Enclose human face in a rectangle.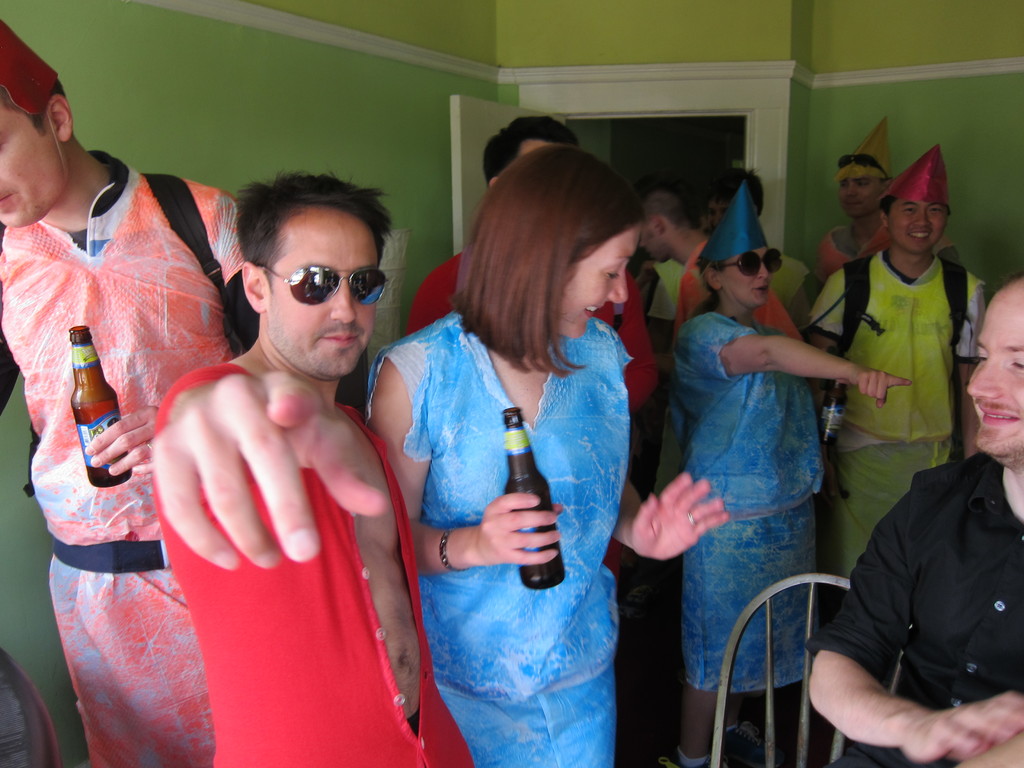
box(0, 102, 65, 228).
